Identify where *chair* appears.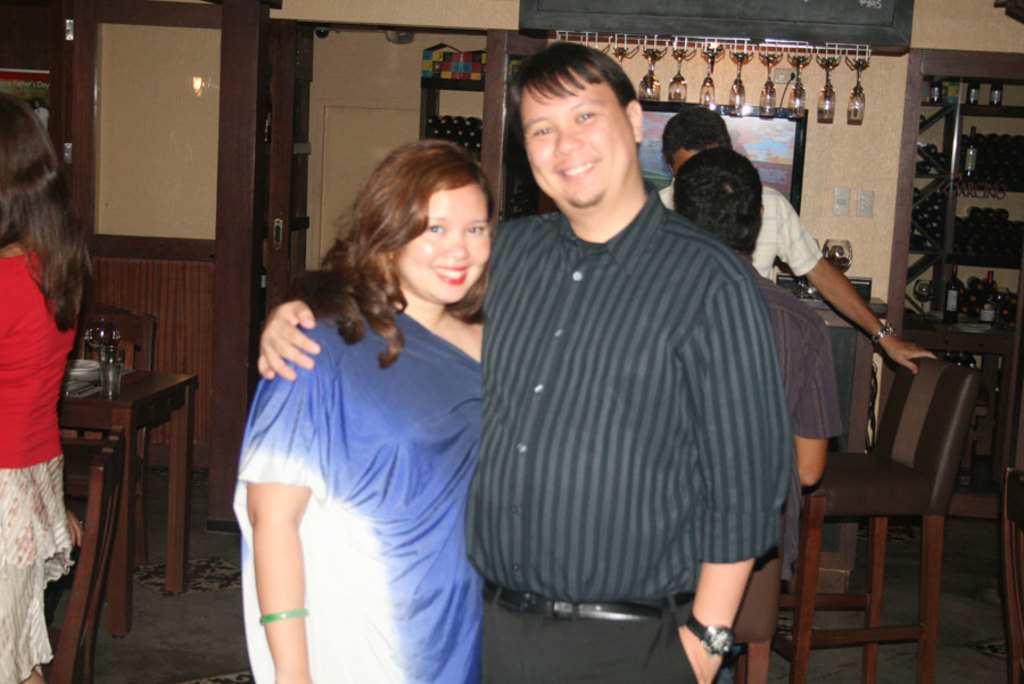
Appears at {"left": 787, "top": 312, "right": 999, "bottom": 675}.
